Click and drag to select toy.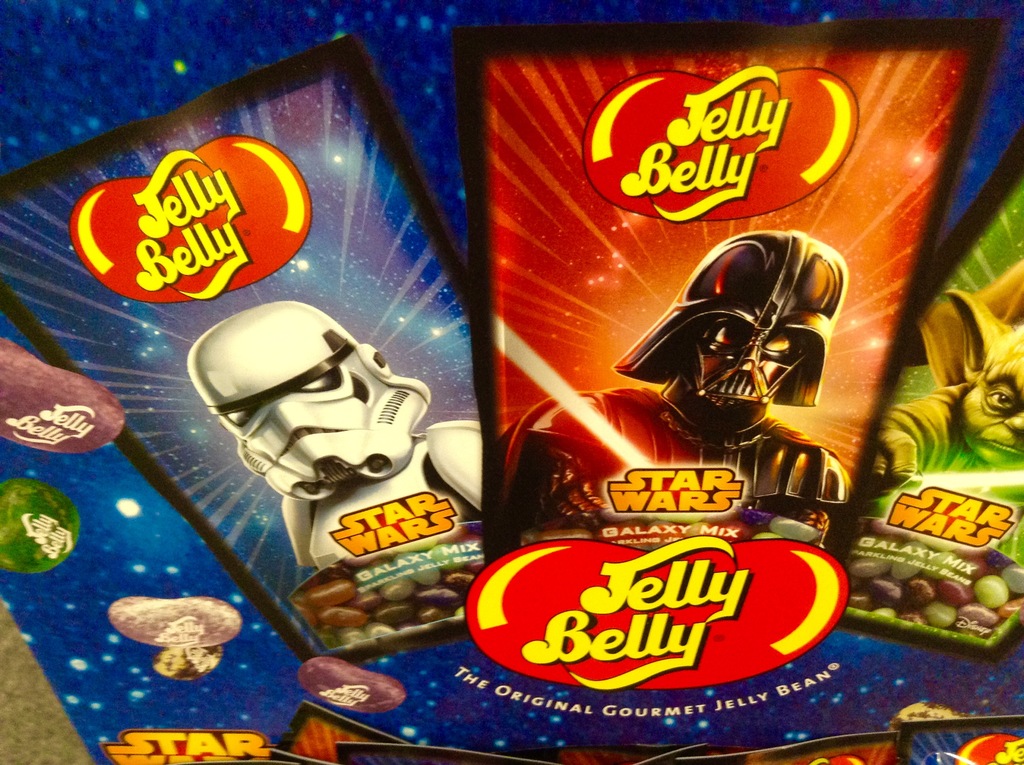
Selection: bbox(492, 232, 849, 539).
